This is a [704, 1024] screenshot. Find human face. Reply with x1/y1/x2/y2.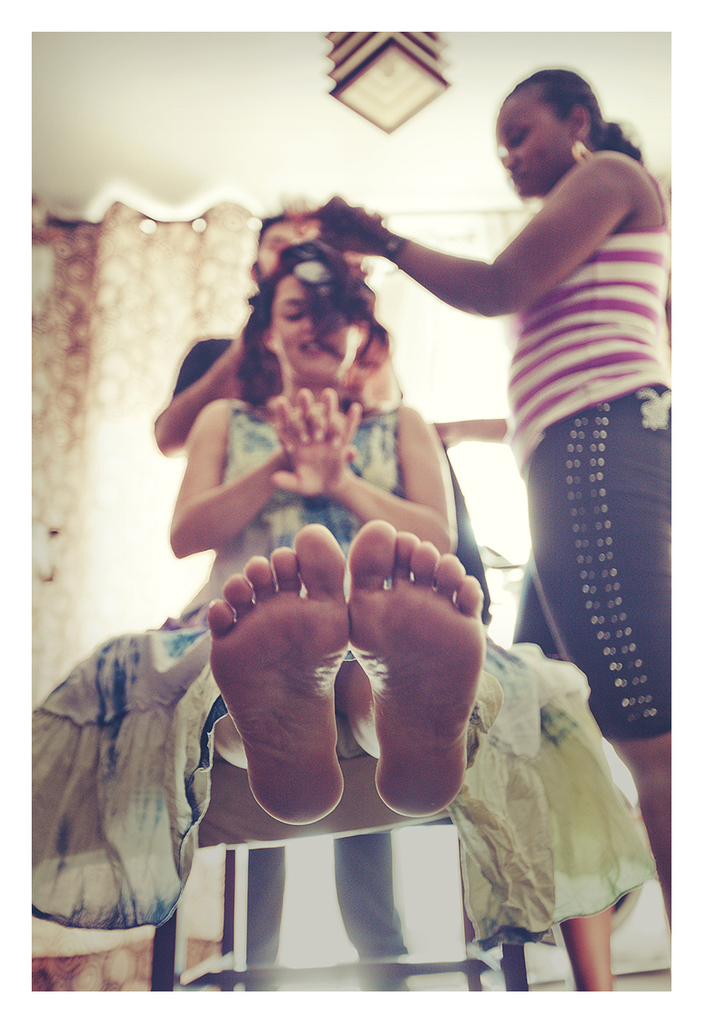
493/89/577/198.
